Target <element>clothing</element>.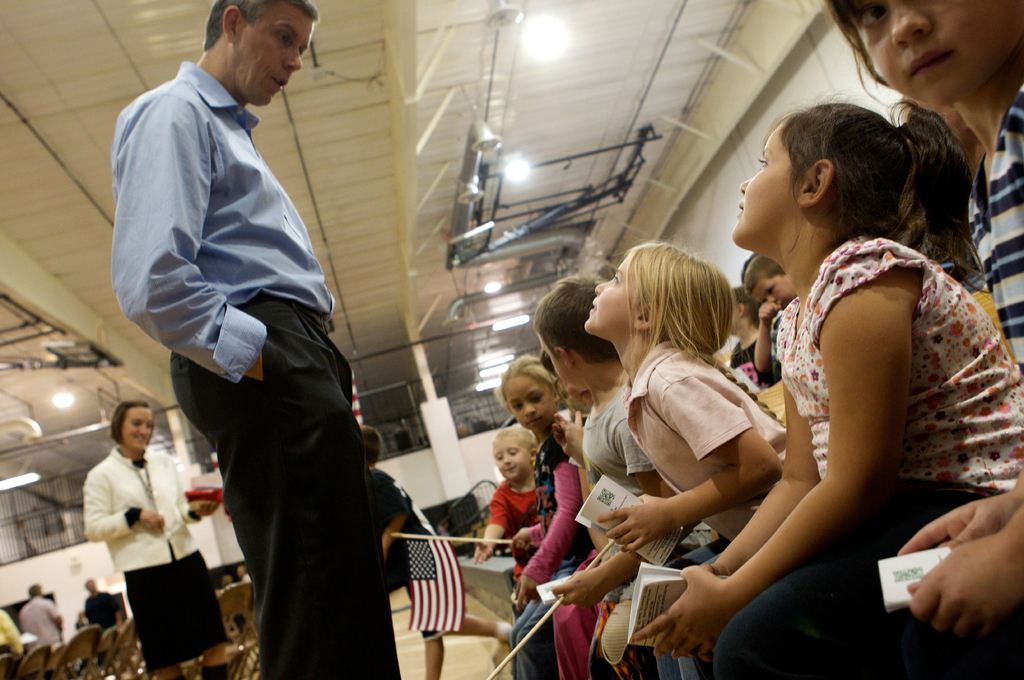
Target region: BBox(578, 381, 717, 679).
